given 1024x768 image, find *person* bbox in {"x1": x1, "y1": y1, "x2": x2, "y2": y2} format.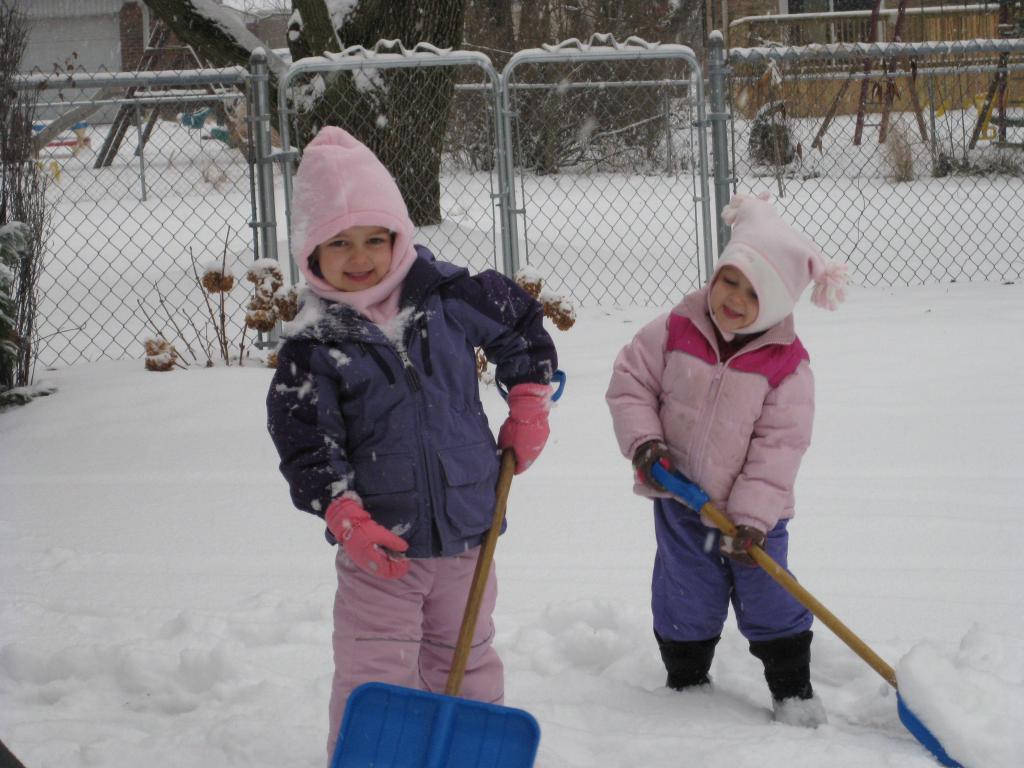
{"x1": 263, "y1": 125, "x2": 567, "y2": 767}.
